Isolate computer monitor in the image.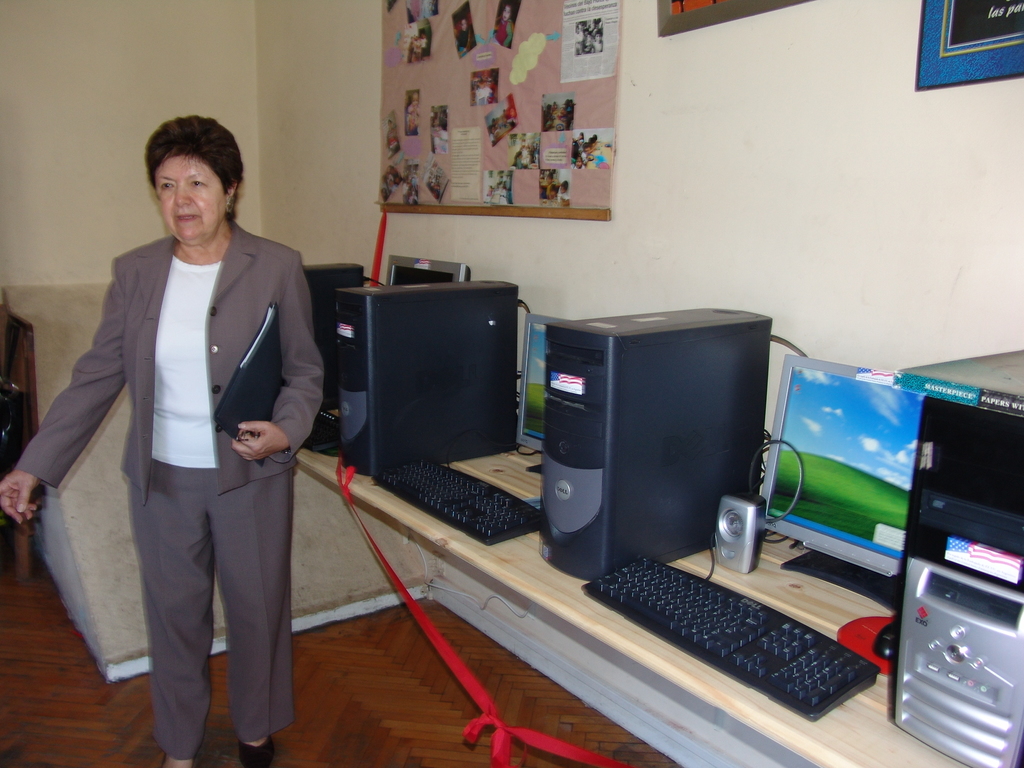
Isolated region: bbox(760, 358, 925, 612).
